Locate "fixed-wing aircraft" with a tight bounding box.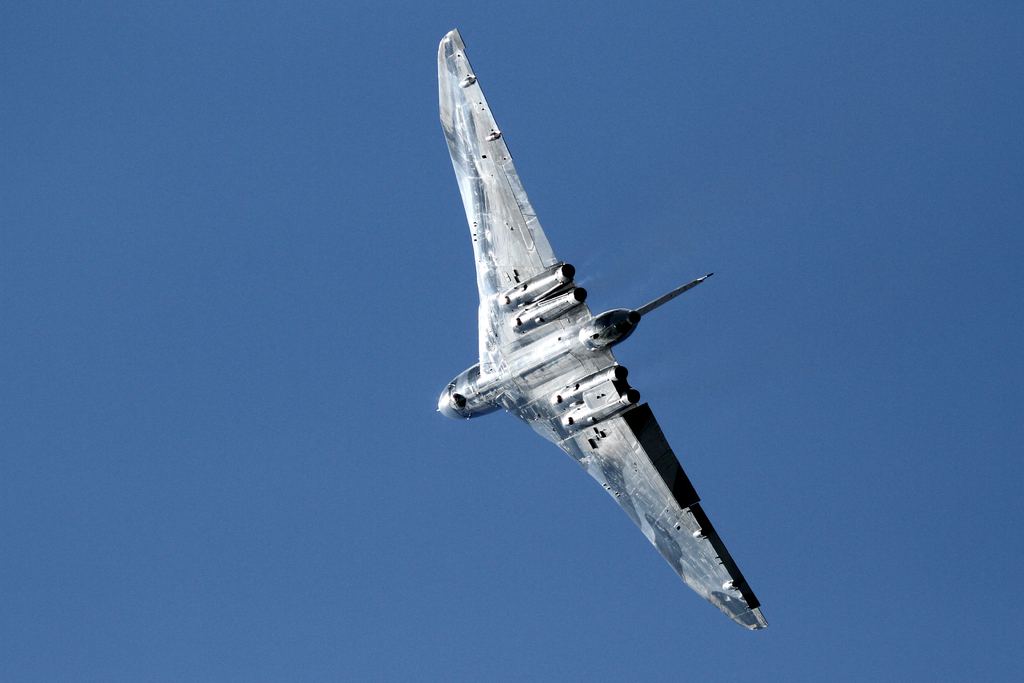
left=429, top=28, right=764, bottom=629.
